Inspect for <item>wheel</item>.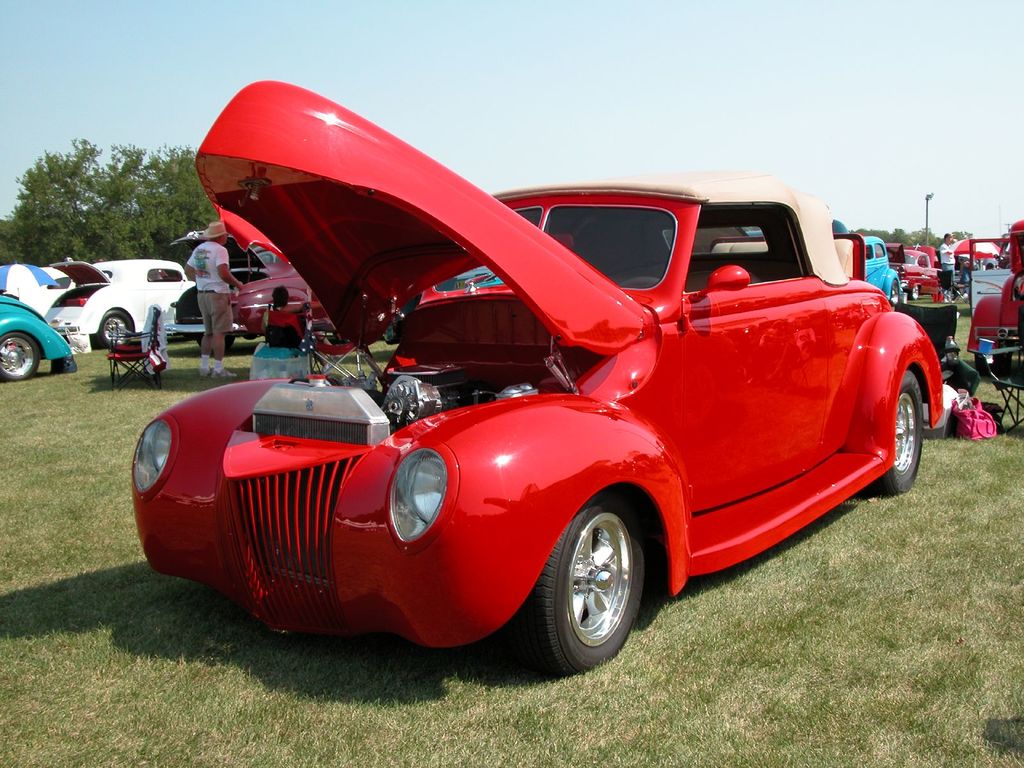
Inspection: crop(880, 372, 922, 496).
